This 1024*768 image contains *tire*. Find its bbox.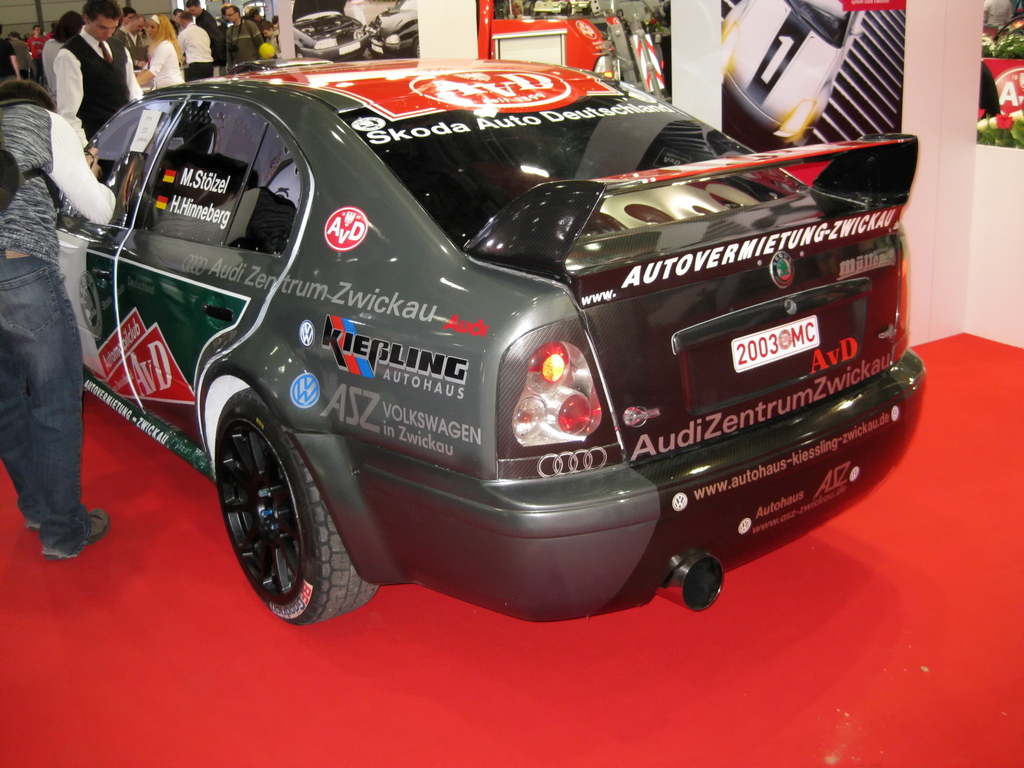
214,388,381,628.
